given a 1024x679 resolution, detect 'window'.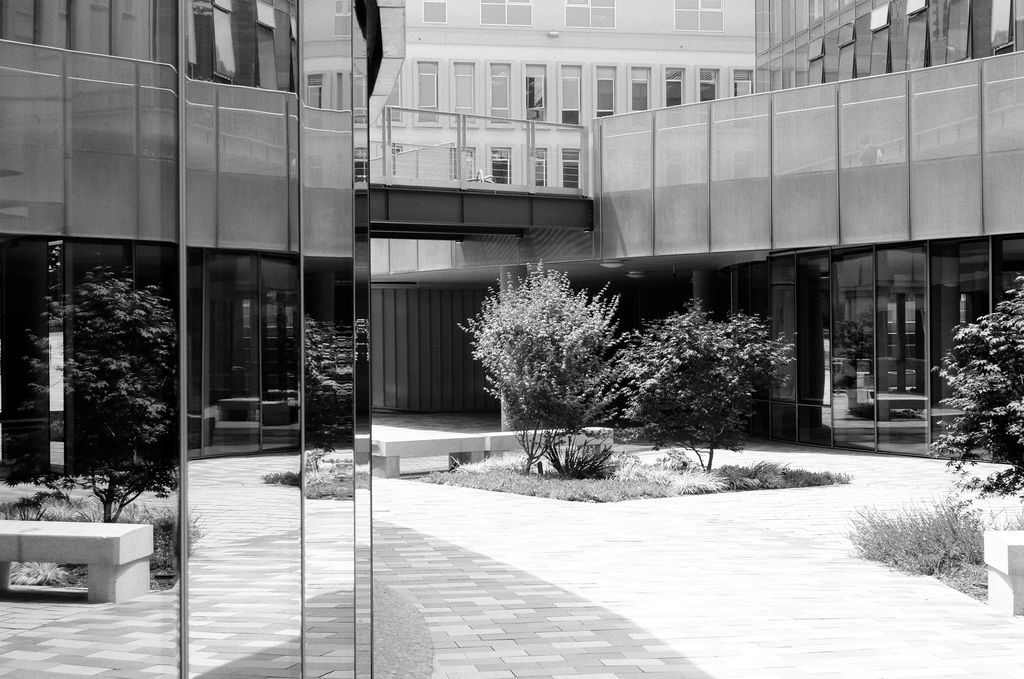
select_region(867, 0, 891, 76).
